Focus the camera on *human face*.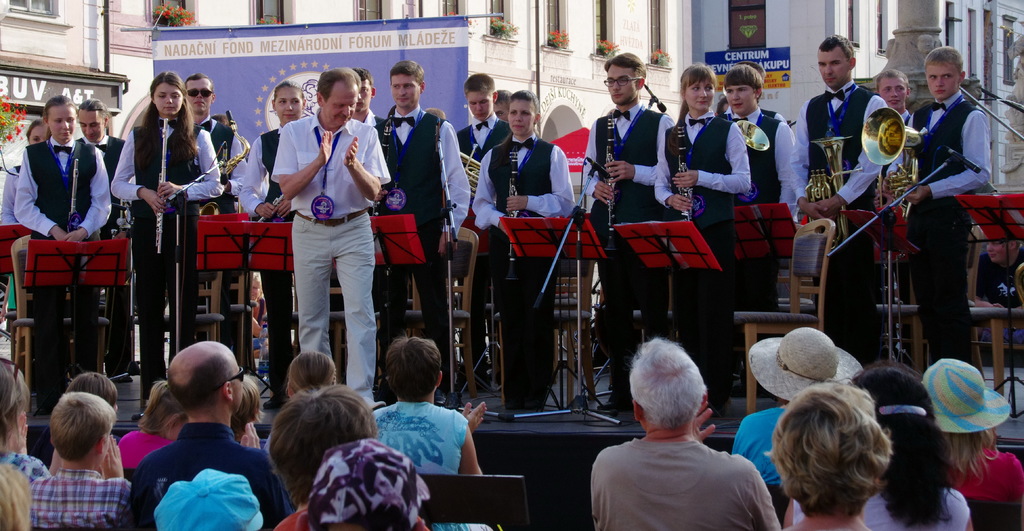
Focus region: [324,81,361,125].
